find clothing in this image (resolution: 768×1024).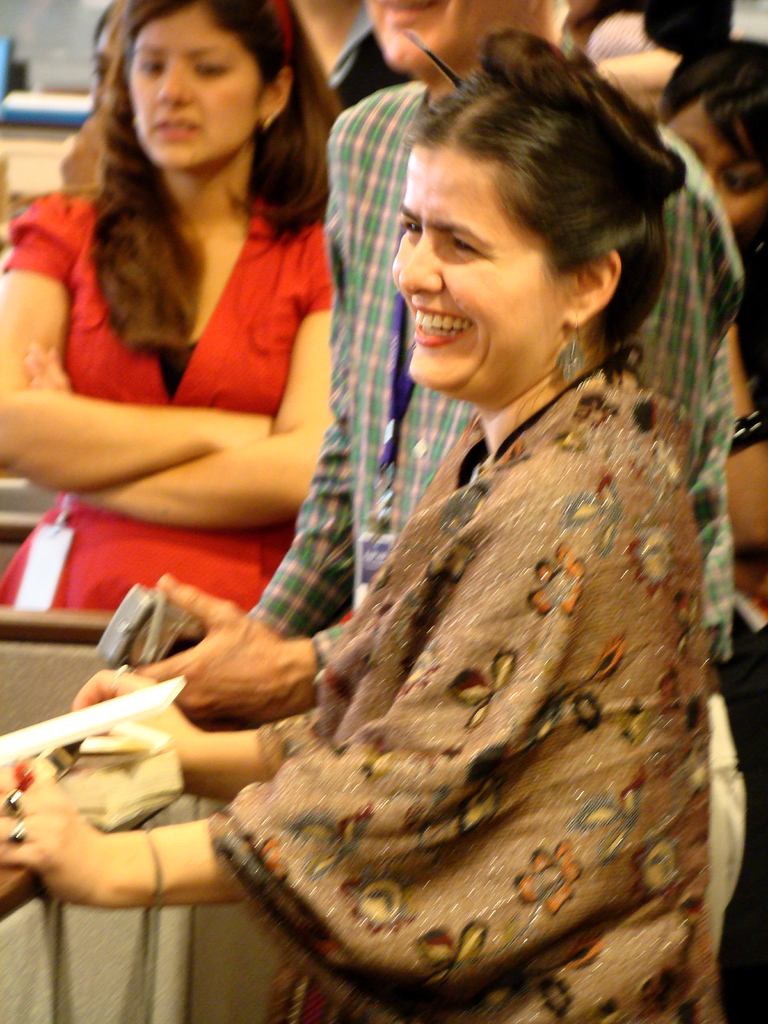
9, 180, 324, 619.
